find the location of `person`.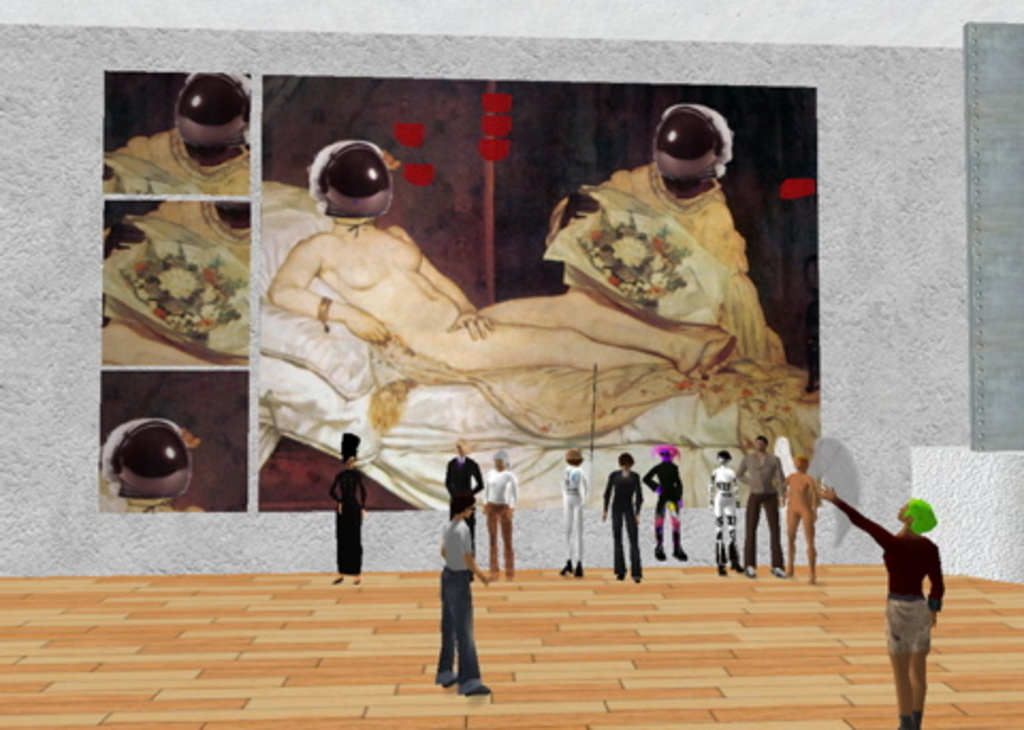
Location: 783/446/819/585.
